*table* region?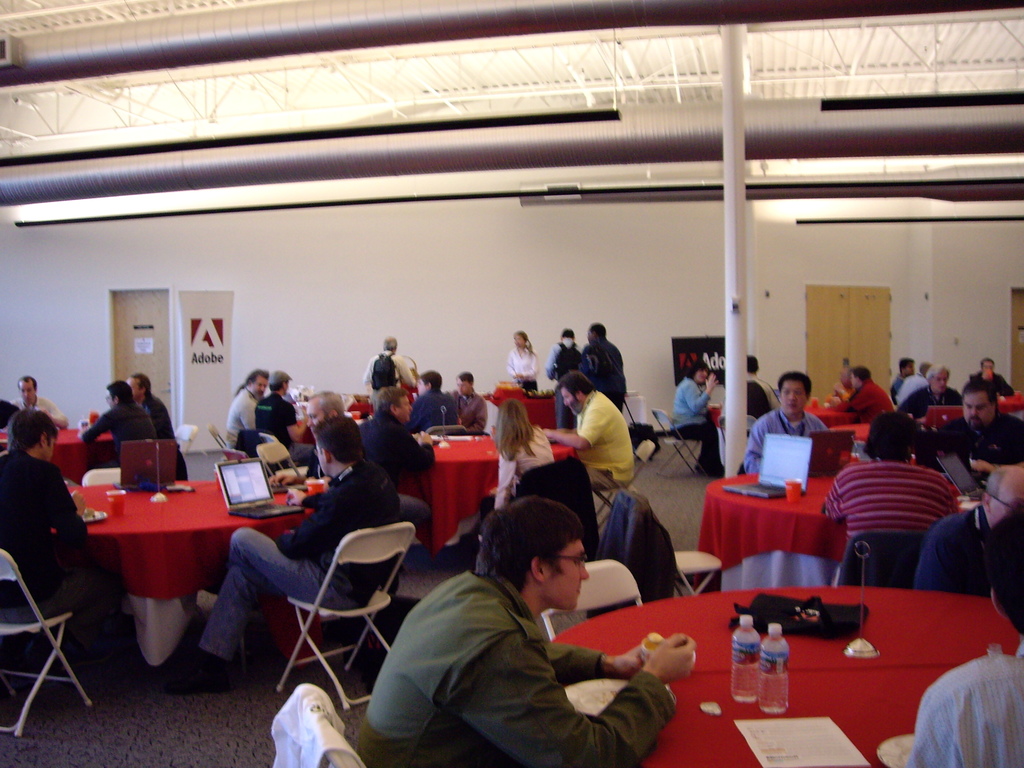
(x1=483, y1=373, x2=570, y2=435)
